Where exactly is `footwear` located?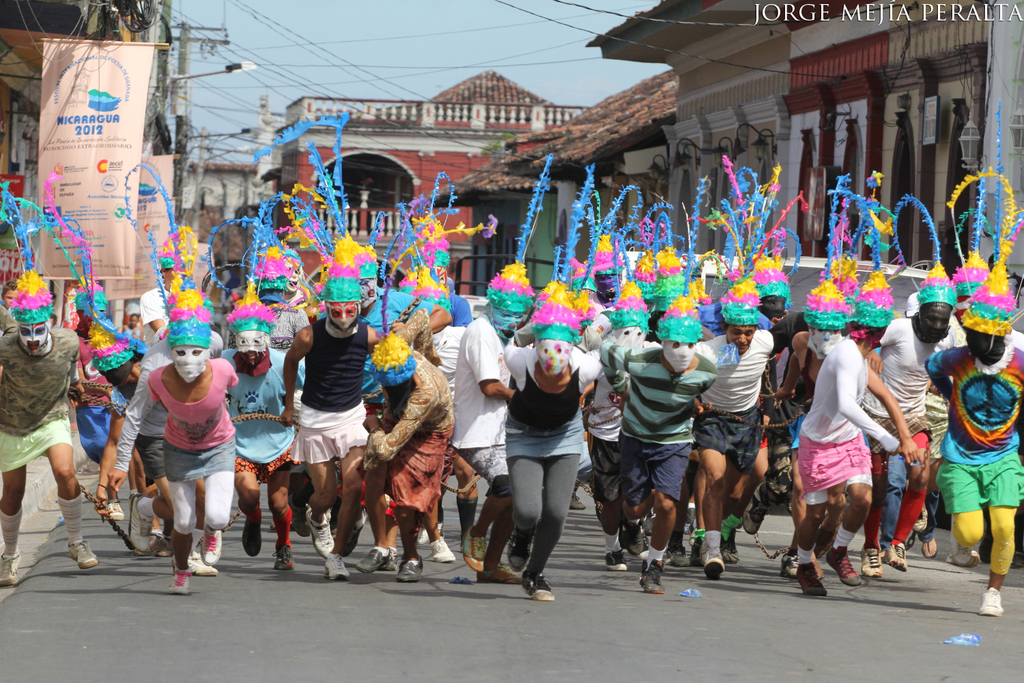
Its bounding box is bbox=[607, 545, 629, 576].
